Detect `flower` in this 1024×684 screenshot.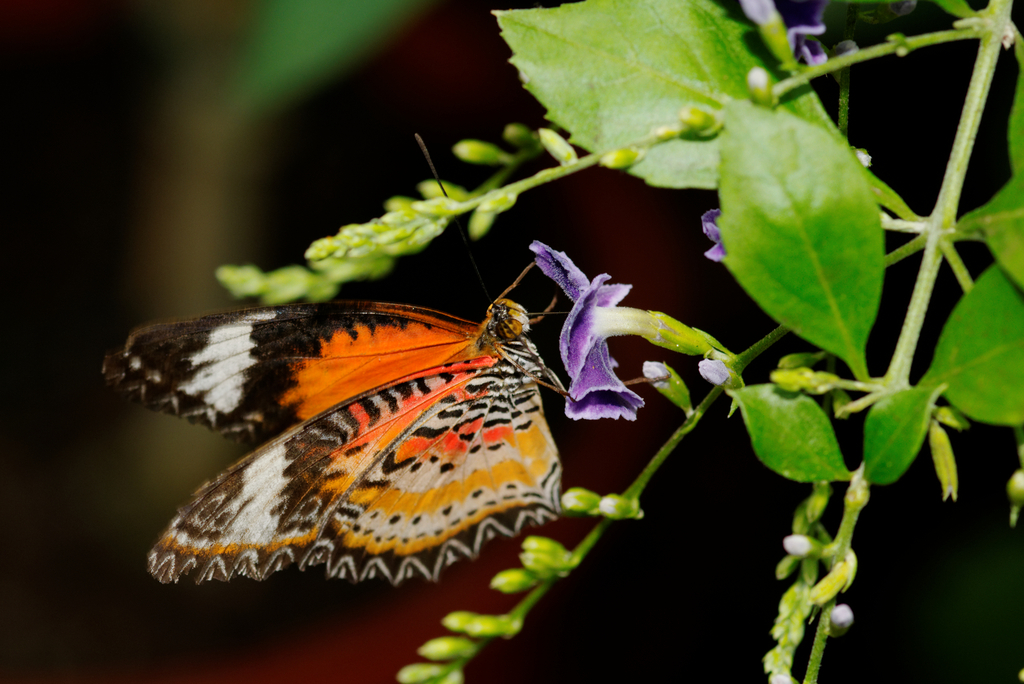
Detection: (704,201,726,264).
